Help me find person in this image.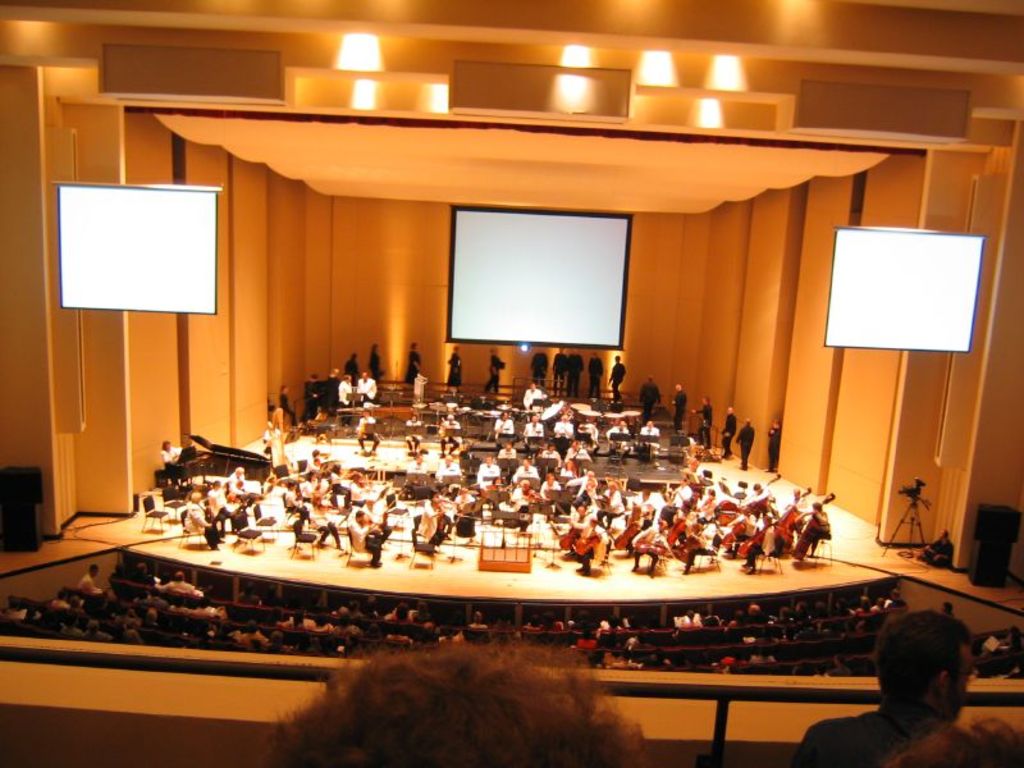
Found it: [x1=637, y1=416, x2=663, y2=454].
